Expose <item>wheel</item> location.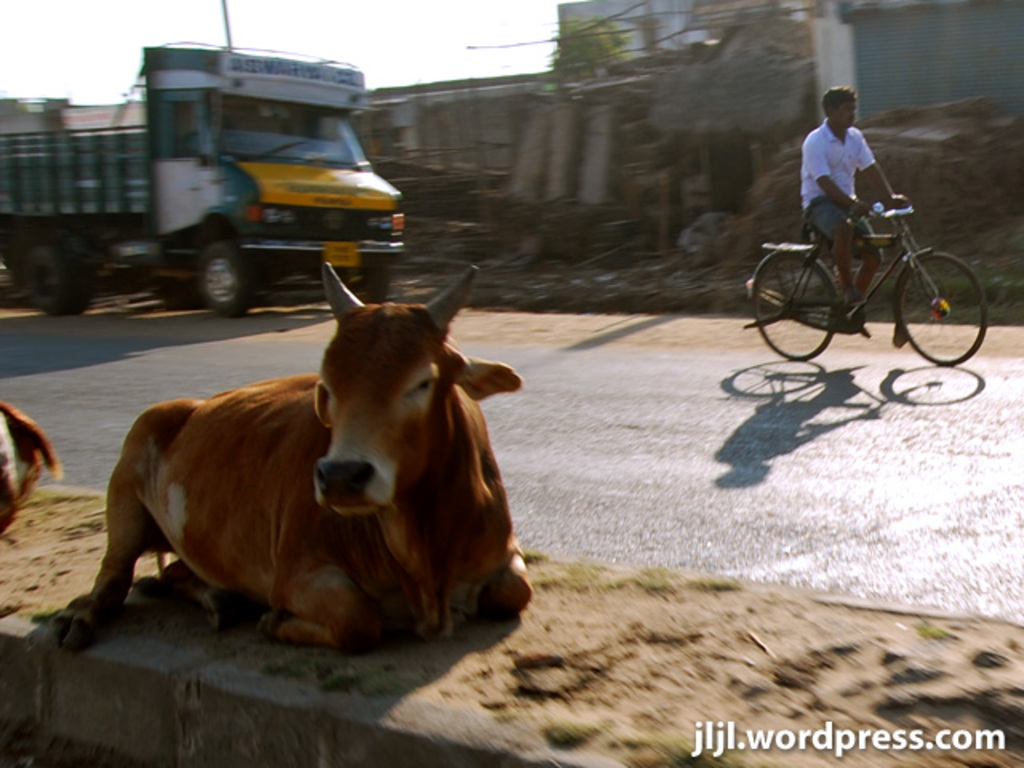
Exposed at 200:243:250:315.
